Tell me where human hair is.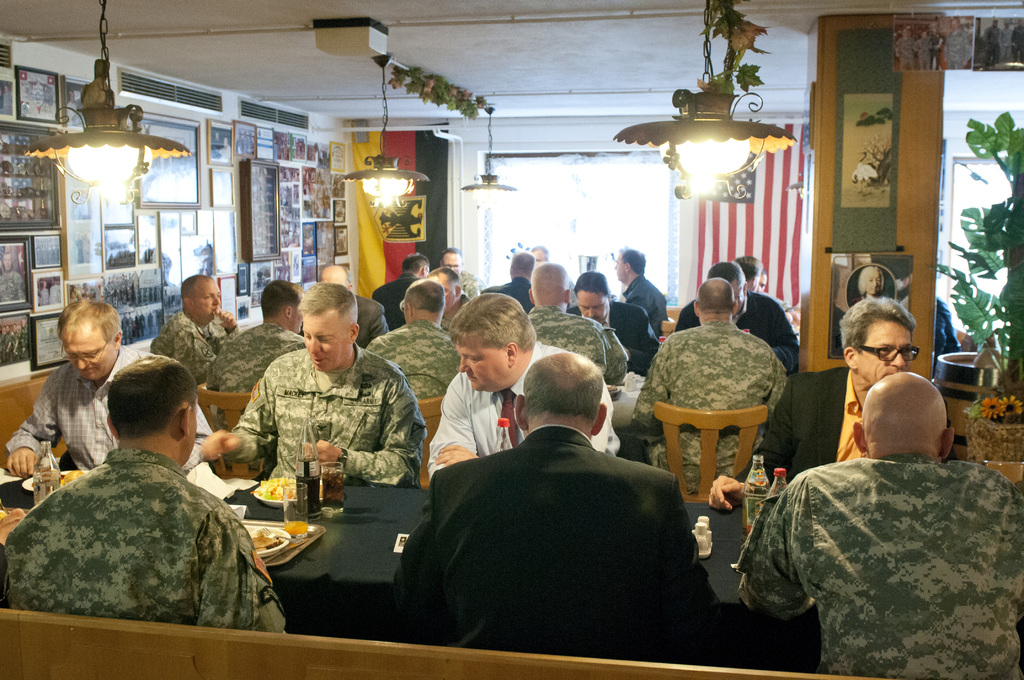
human hair is at 838 295 914 357.
